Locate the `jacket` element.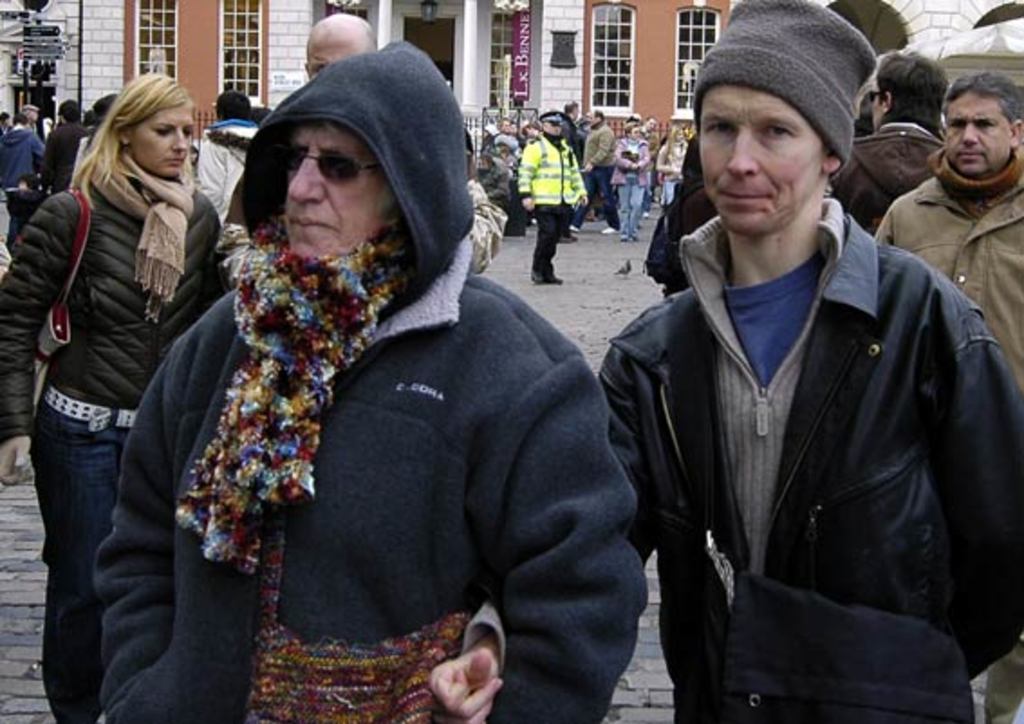
Element bbox: {"x1": 0, "y1": 126, "x2": 49, "y2": 184}.
